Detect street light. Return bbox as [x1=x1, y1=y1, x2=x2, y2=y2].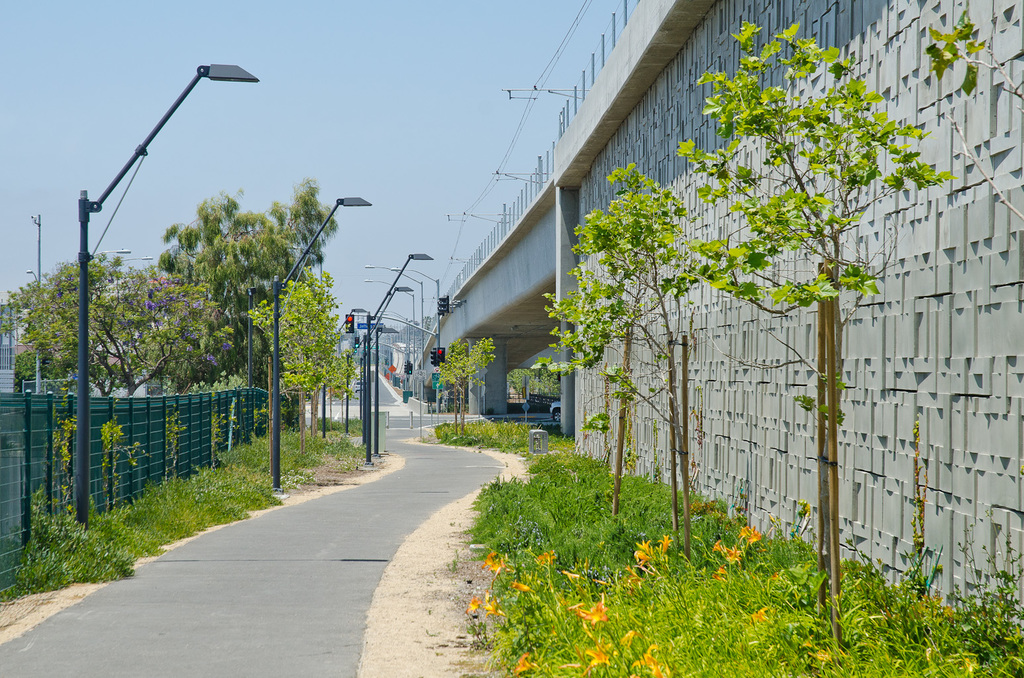
[x1=85, y1=245, x2=131, y2=262].
